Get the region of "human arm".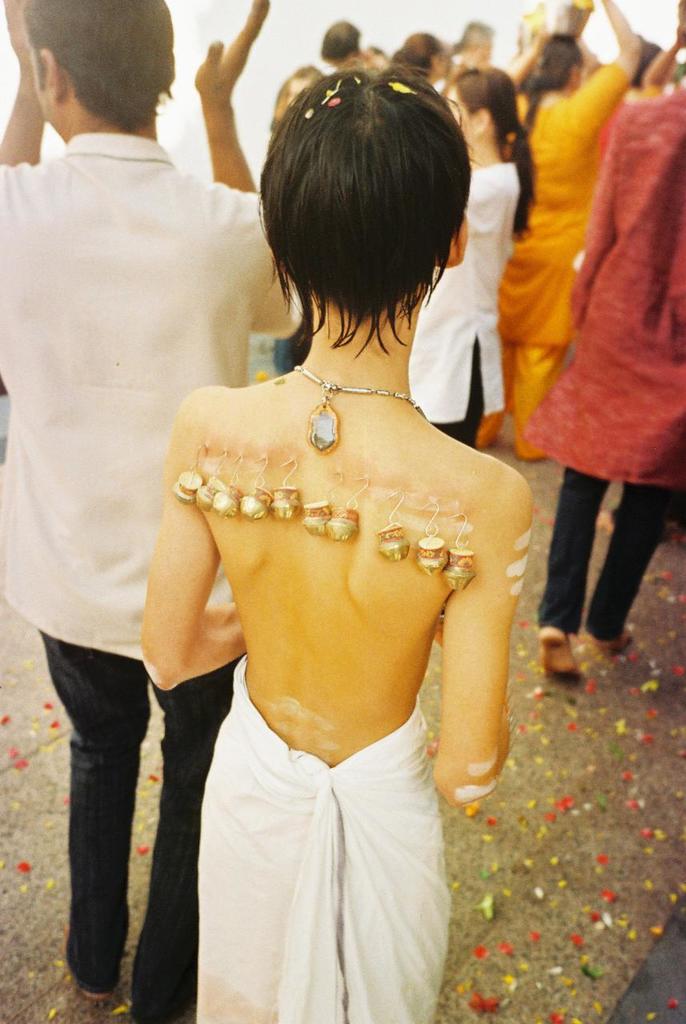
detection(482, 30, 546, 91).
